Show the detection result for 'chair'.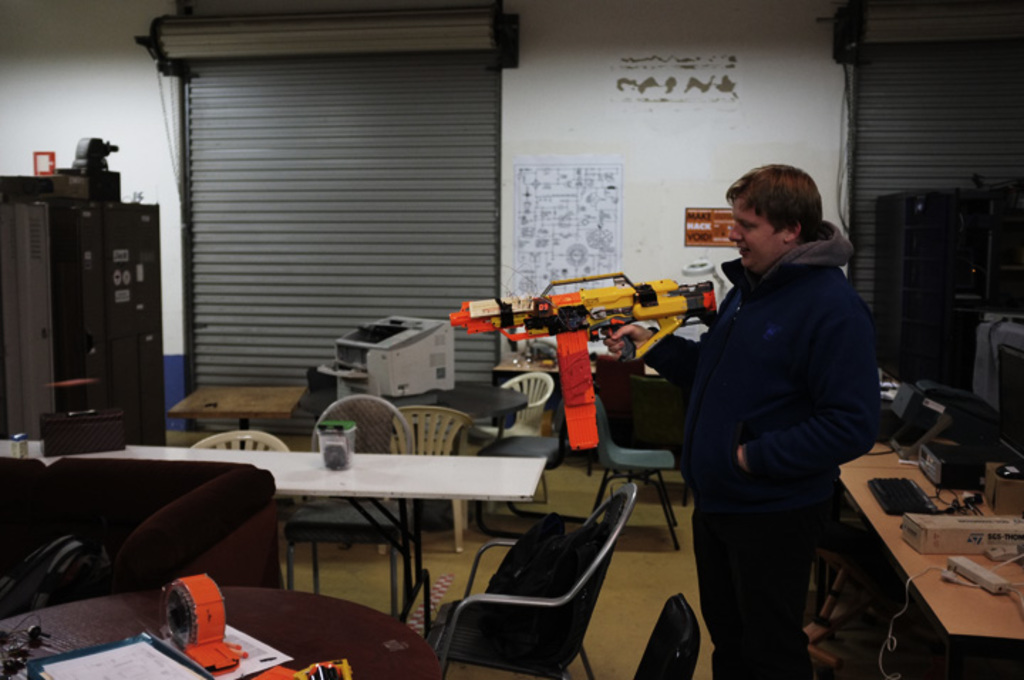
BBox(631, 589, 700, 679).
